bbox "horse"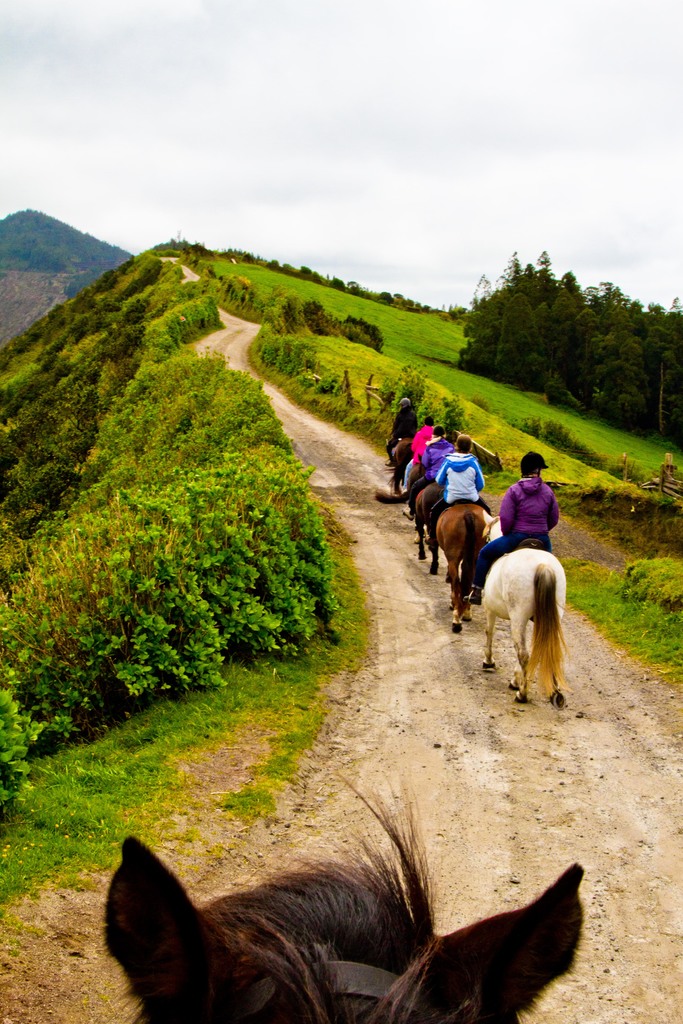
<bbox>97, 772, 582, 1023</bbox>
